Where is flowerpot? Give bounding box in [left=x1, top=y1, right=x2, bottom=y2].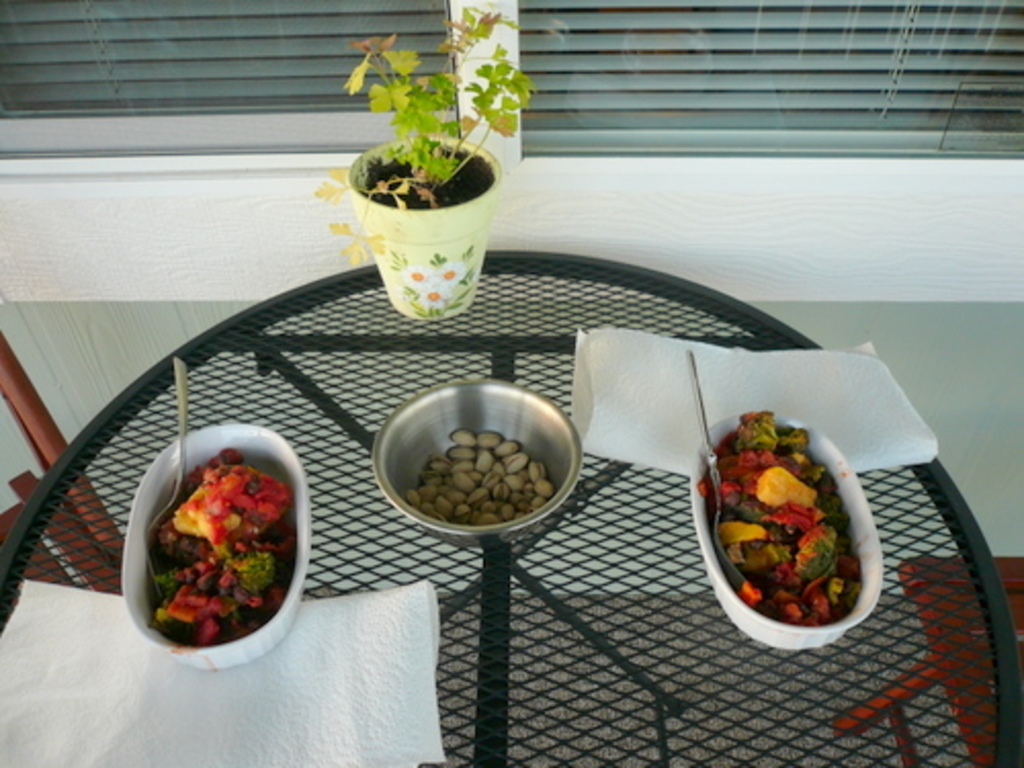
[left=338, top=100, right=498, bottom=313].
